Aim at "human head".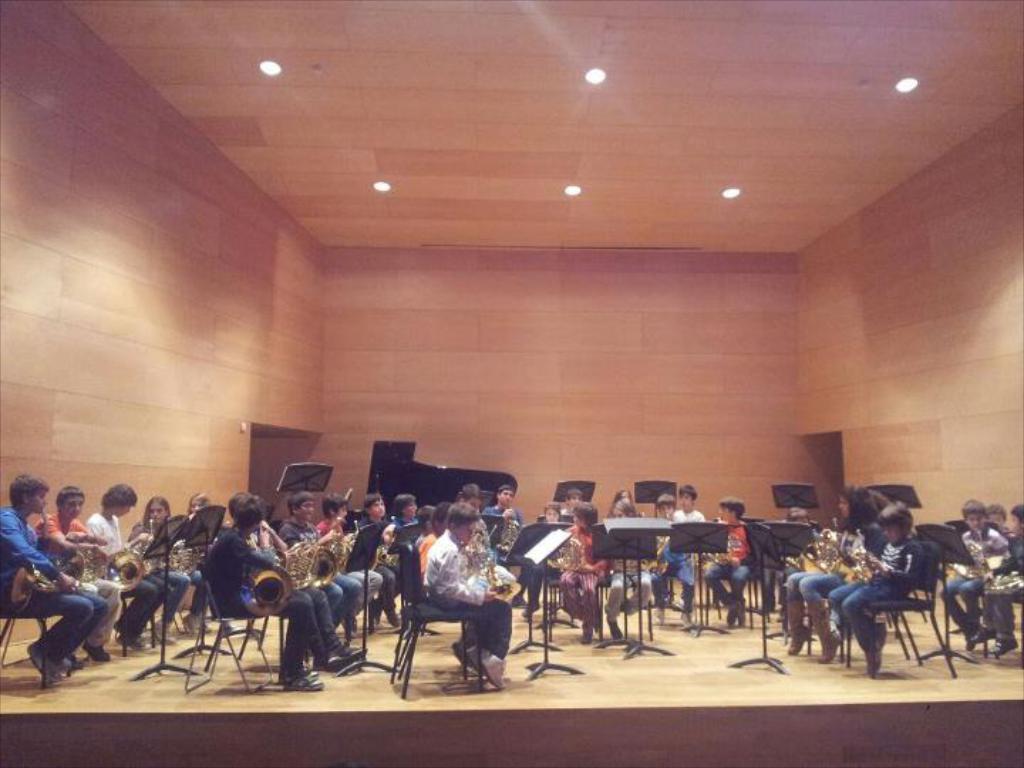
Aimed at locate(964, 502, 981, 532).
